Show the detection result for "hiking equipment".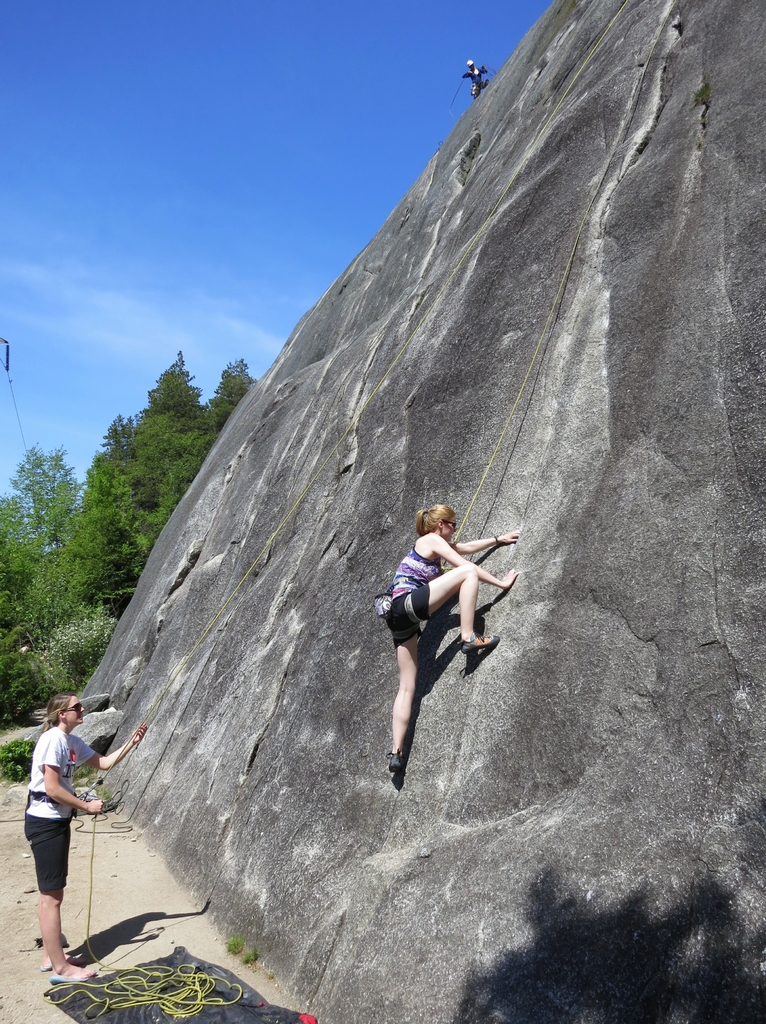
456 631 500 655.
